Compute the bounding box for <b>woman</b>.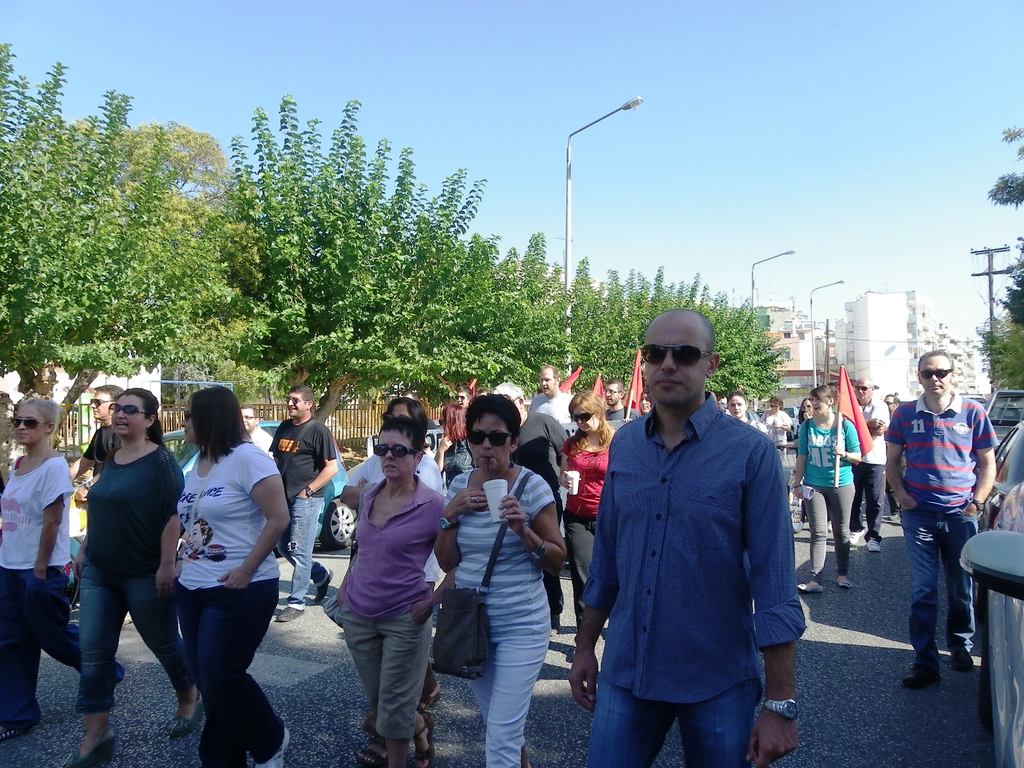
bbox=[54, 388, 200, 767].
